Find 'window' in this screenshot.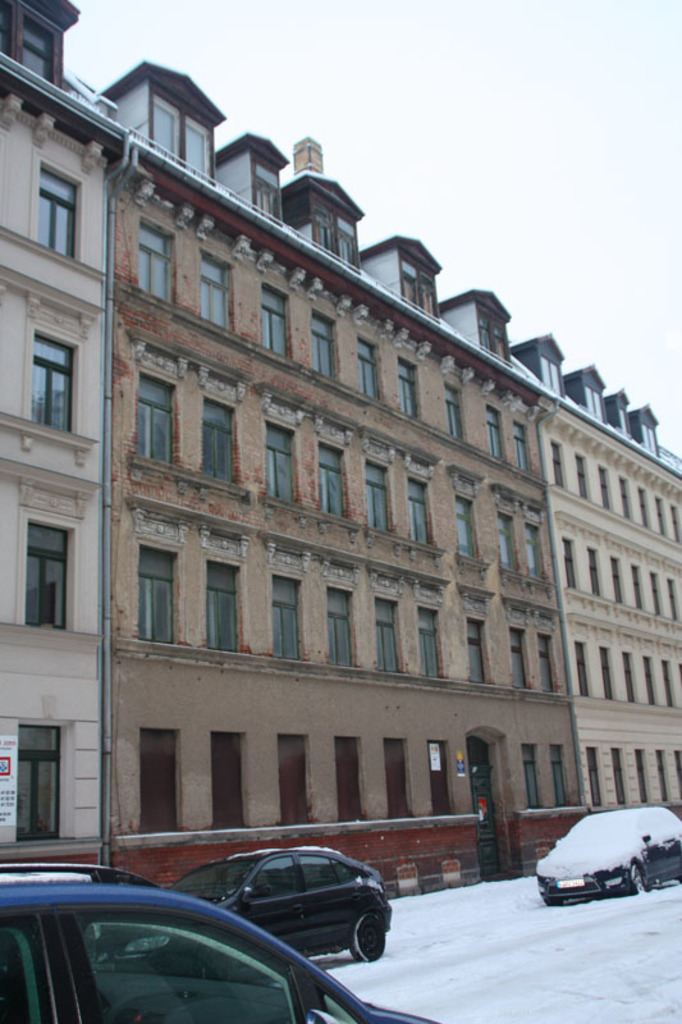
The bounding box for 'window' is BBox(512, 420, 530, 470).
